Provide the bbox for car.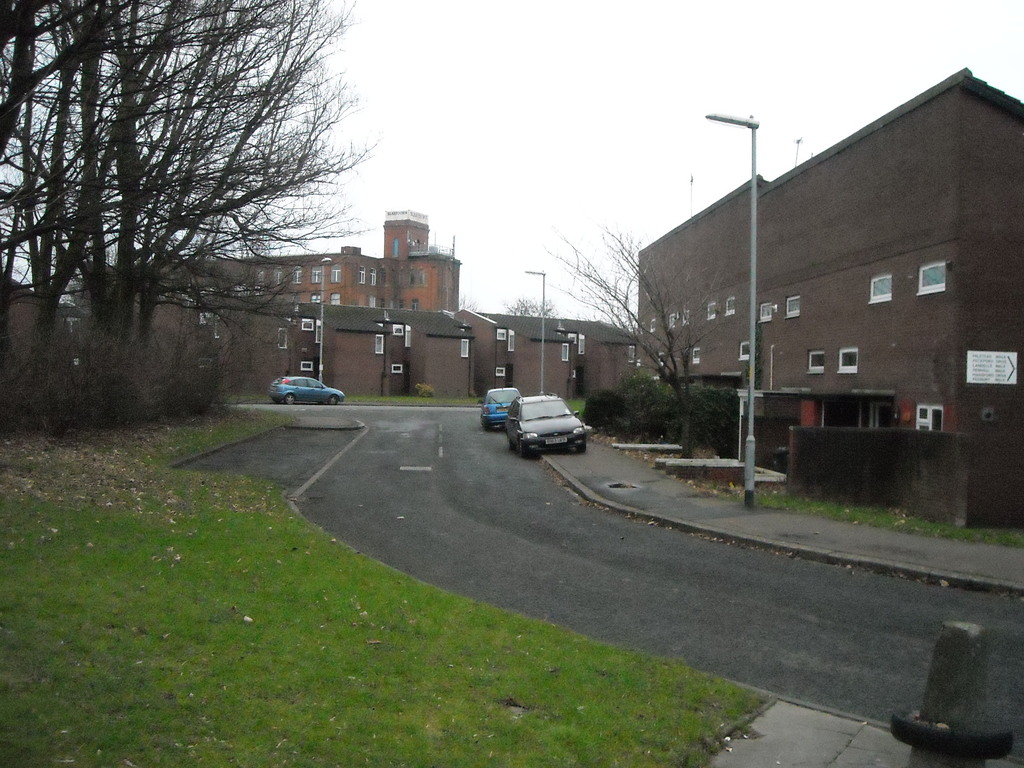
bbox=(479, 385, 520, 428).
